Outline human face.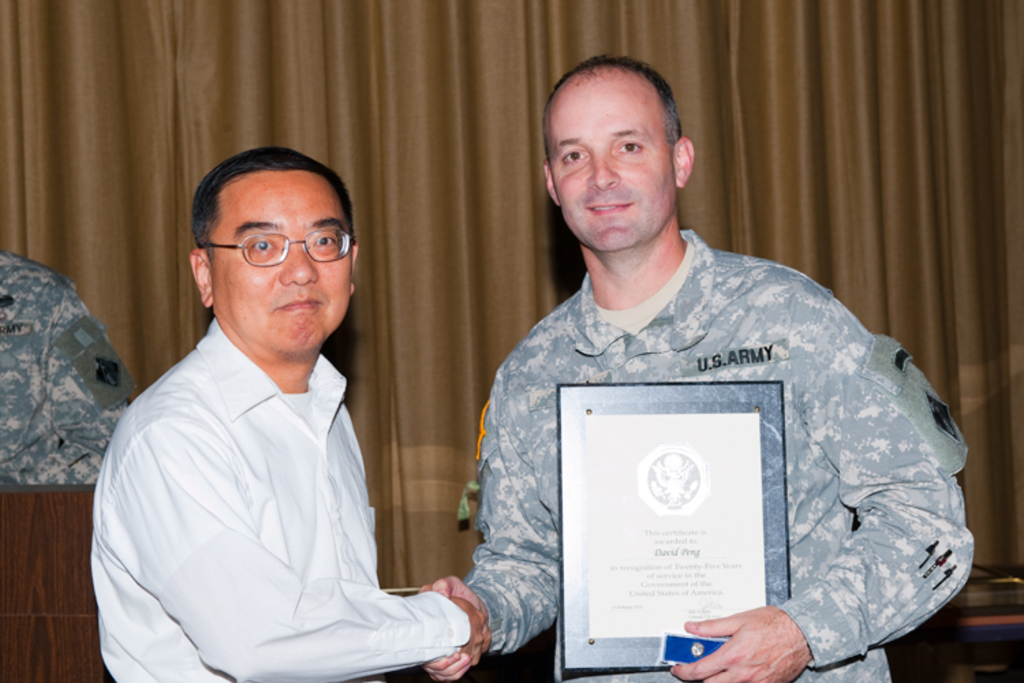
Outline: {"x1": 550, "y1": 70, "x2": 674, "y2": 250}.
